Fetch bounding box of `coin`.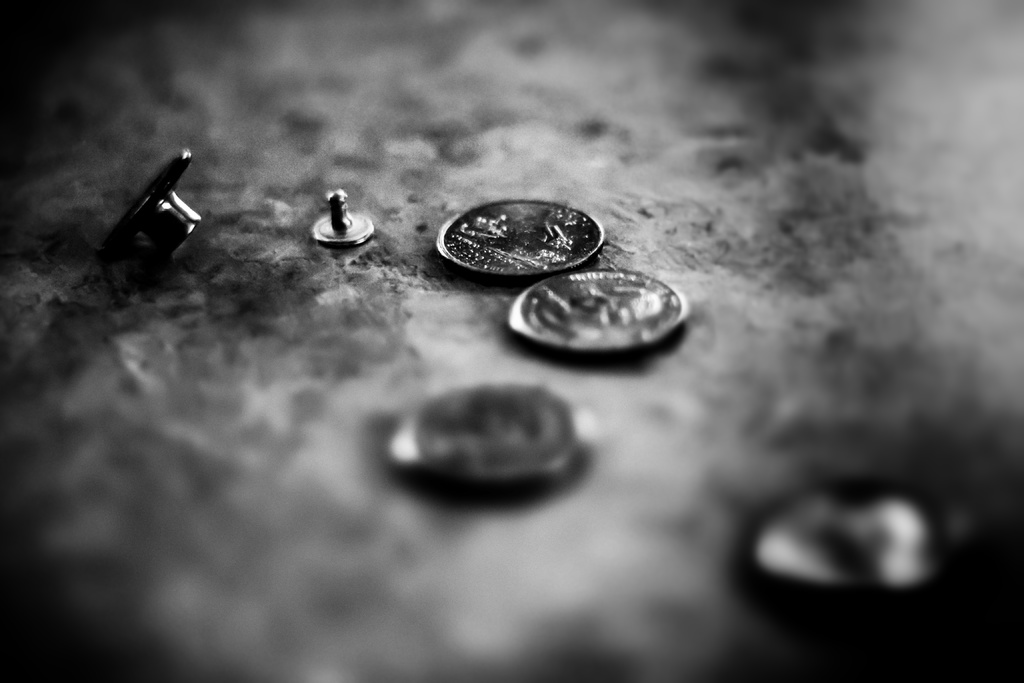
Bbox: pyautogui.locateOnScreen(430, 199, 607, 274).
